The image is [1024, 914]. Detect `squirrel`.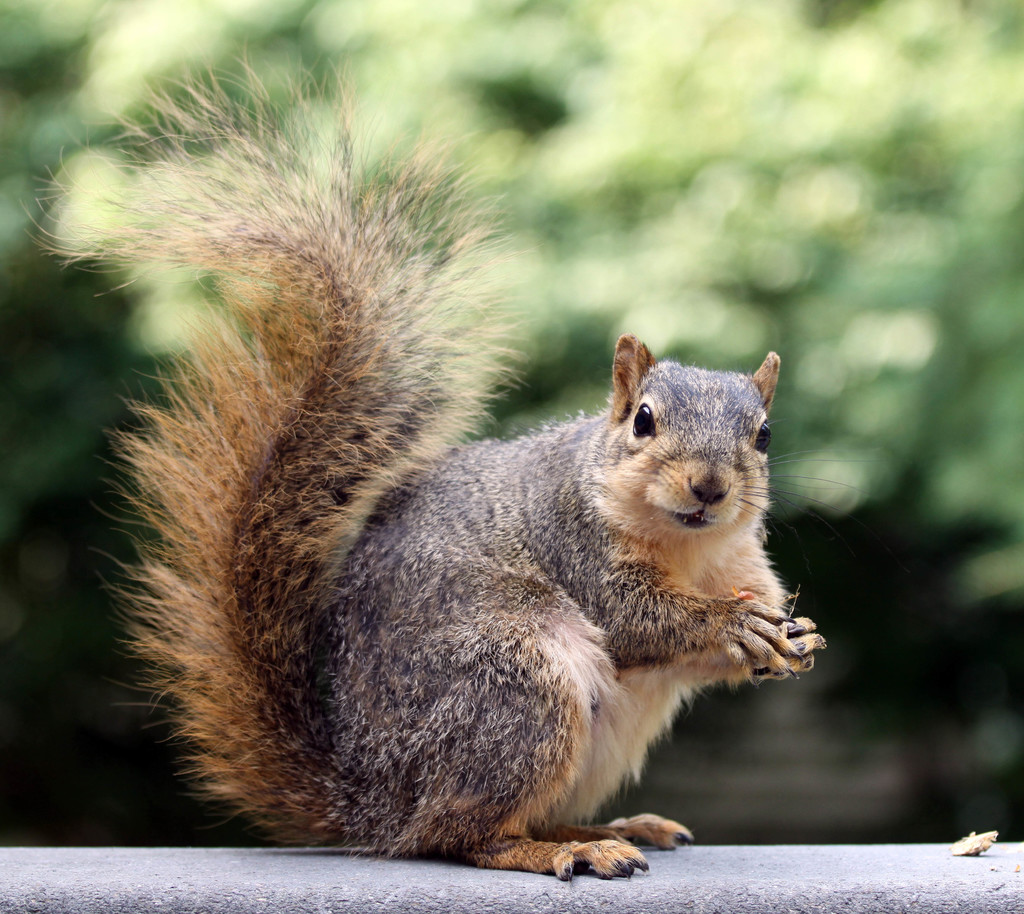
Detection: [left=29, top=34, right=867, bottom=885].
